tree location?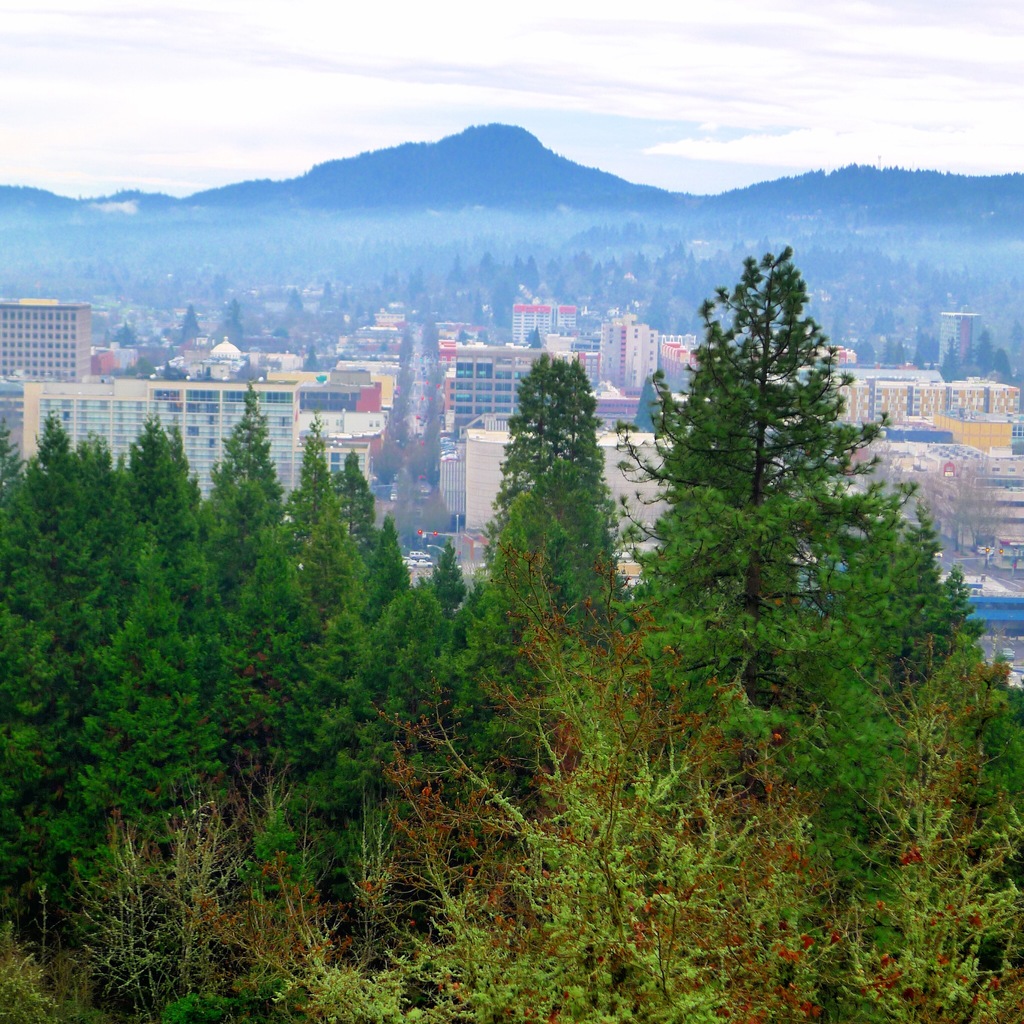
186/455/291/569
